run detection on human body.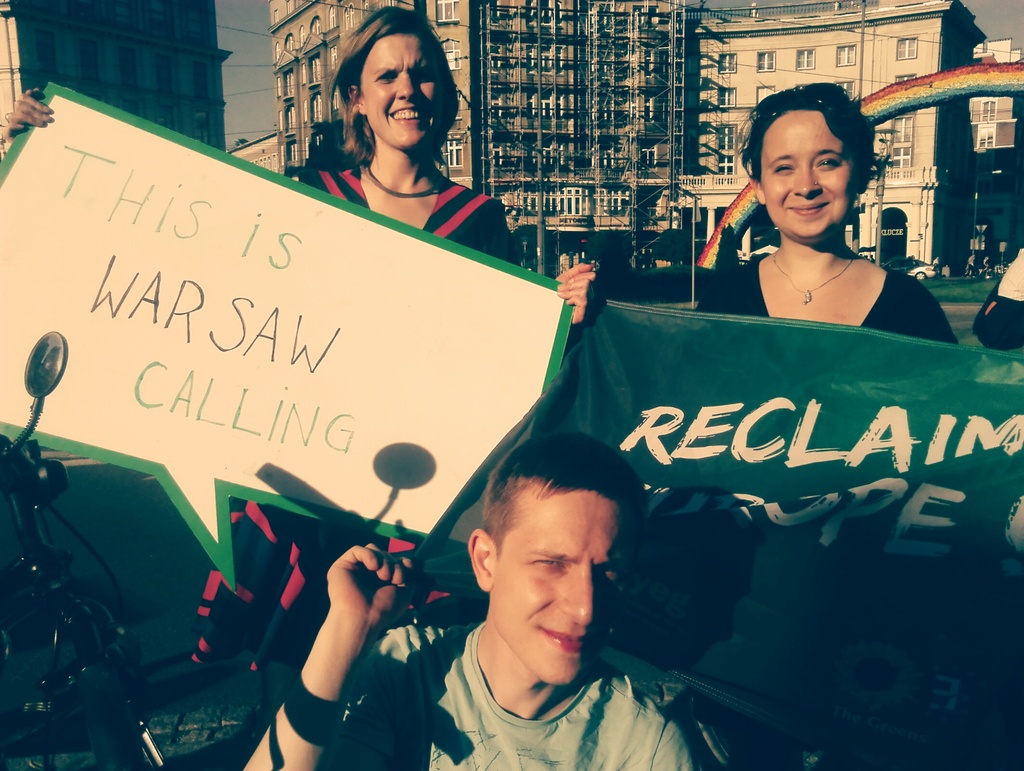
Result: detection(0, 85, 602, 679).
